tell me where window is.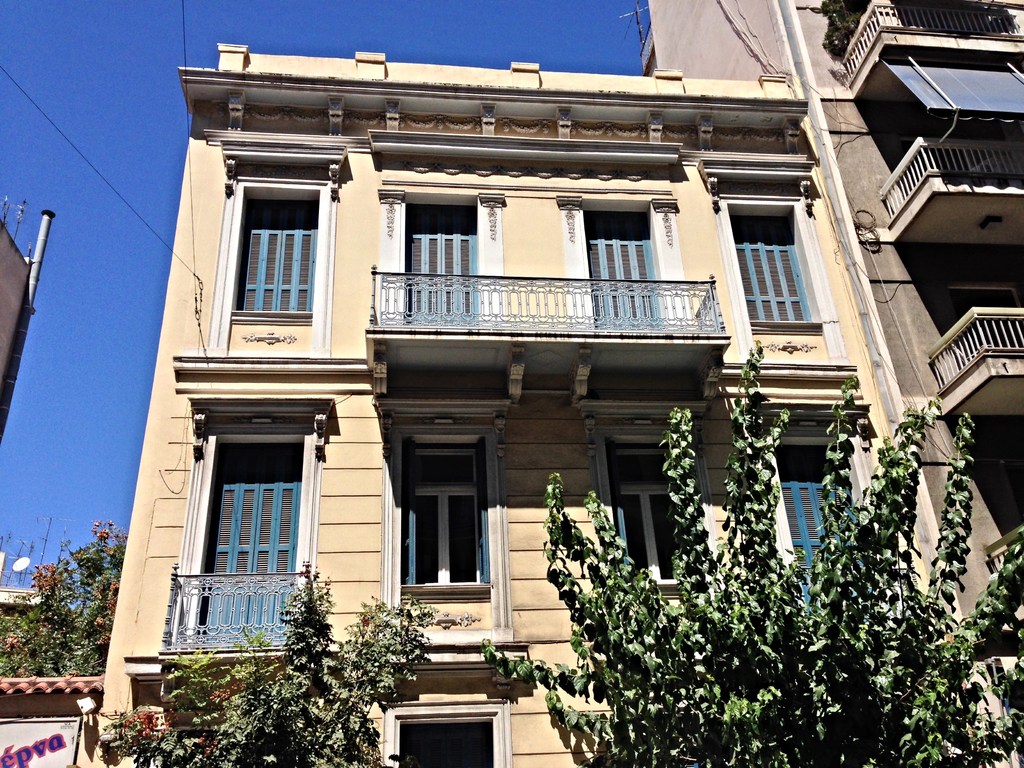
window is at select_region(609, 440, 686, 587).
